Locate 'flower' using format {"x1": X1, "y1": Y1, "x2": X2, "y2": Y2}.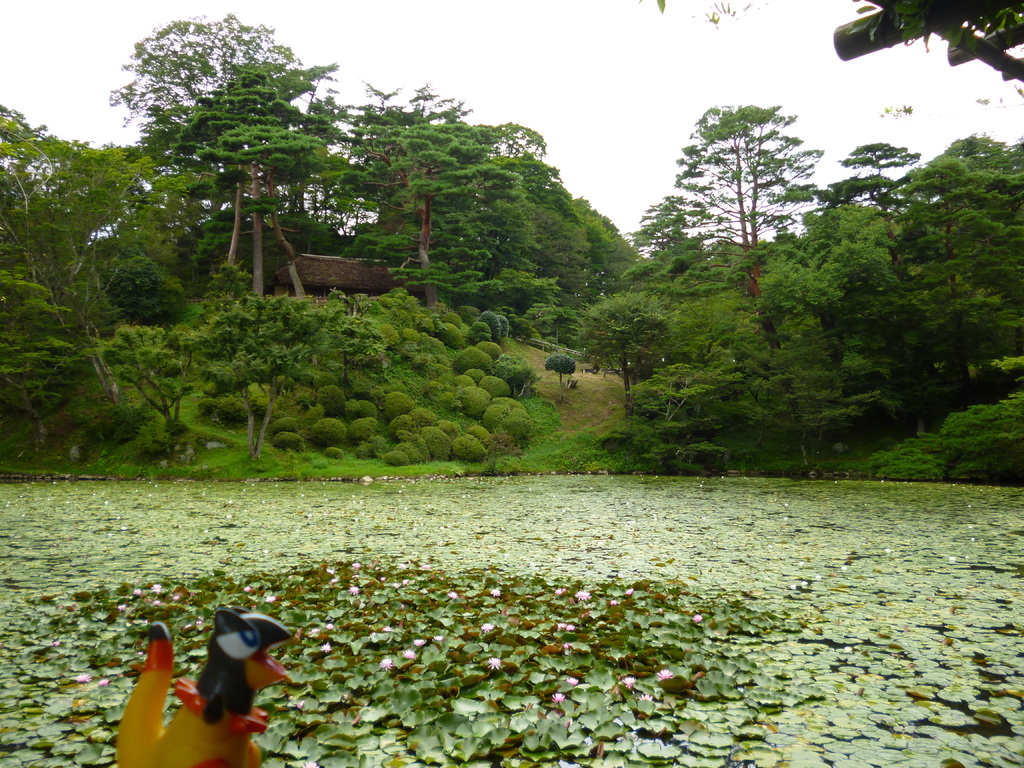
{"x1": 433, "y1": 633, "x2": 442, "y2": 641}.
